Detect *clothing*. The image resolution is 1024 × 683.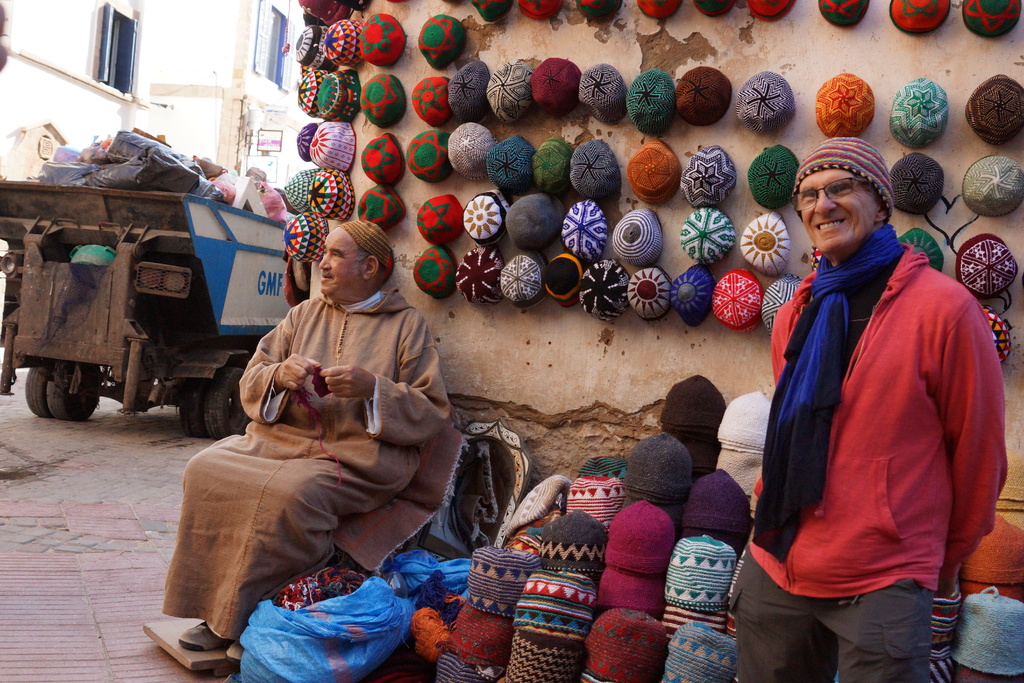
[left=708, top=222, right=1020, bottom=682].
